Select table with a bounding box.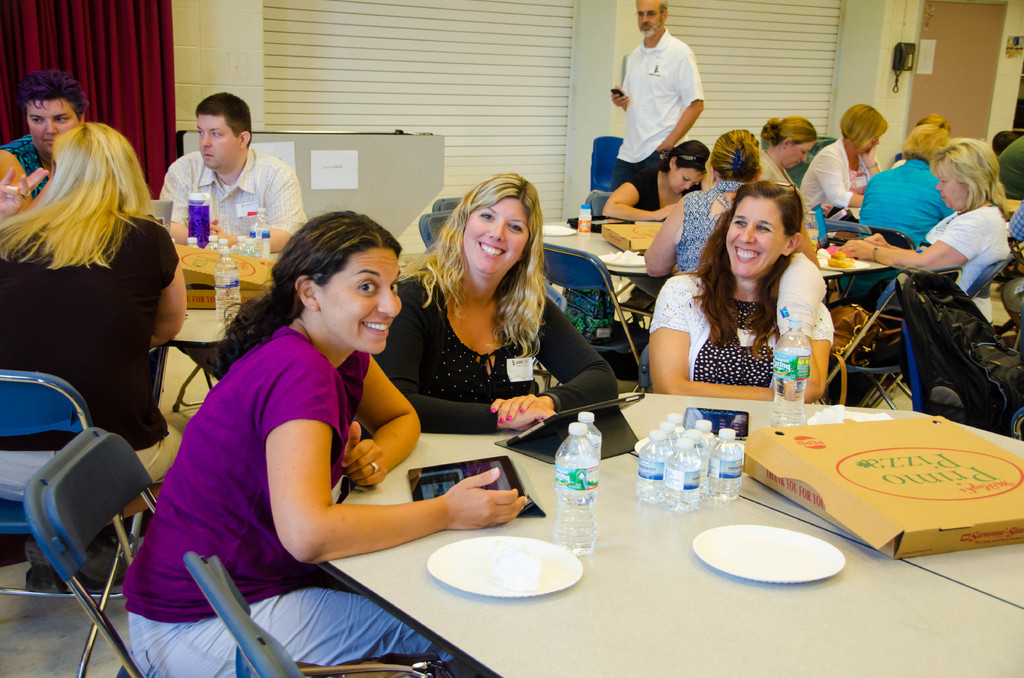
<bbox>168, 307, 235, 415</bbox>.
